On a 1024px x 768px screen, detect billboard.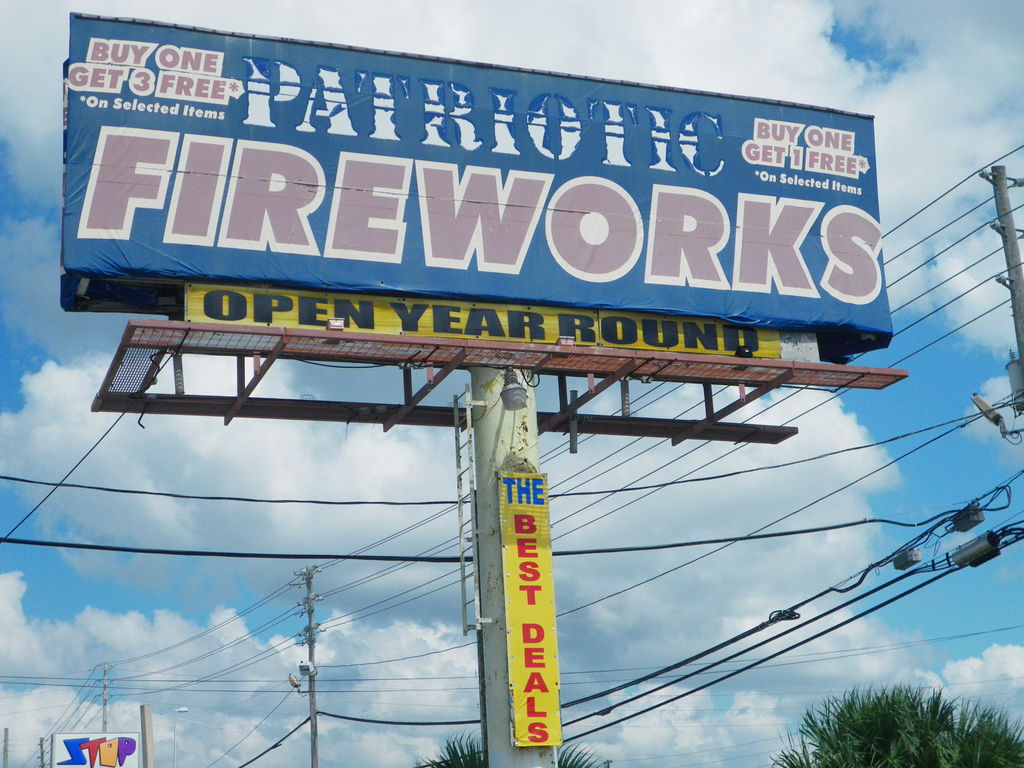
498/472/563/748.
